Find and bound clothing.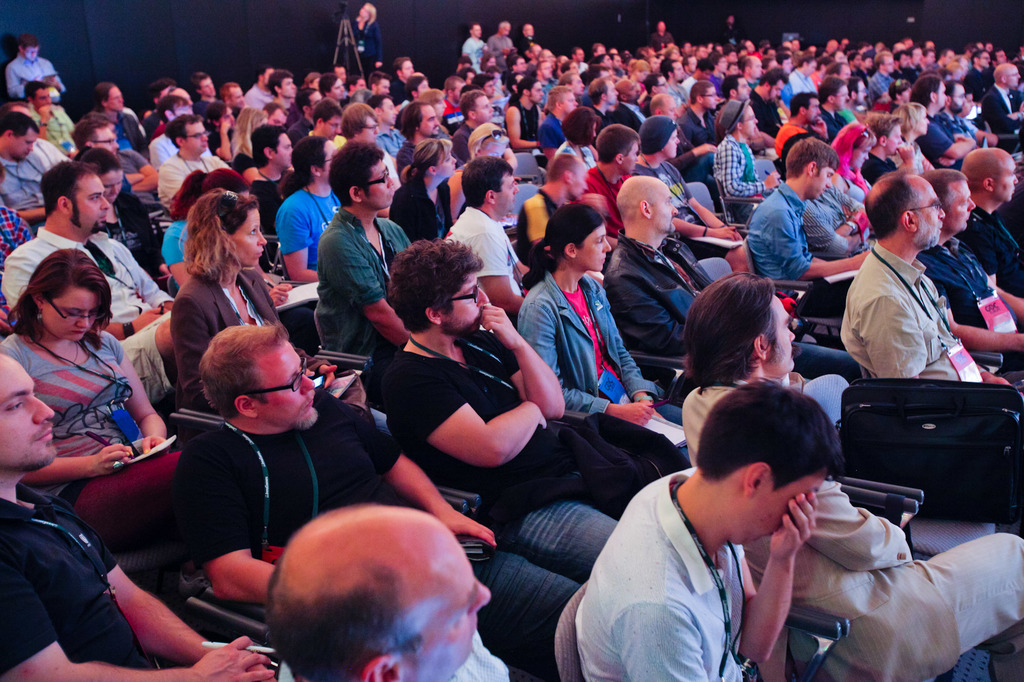
Bound: {"x1": 780, "y1": 69, "x2": 810, "y2": 104}.
